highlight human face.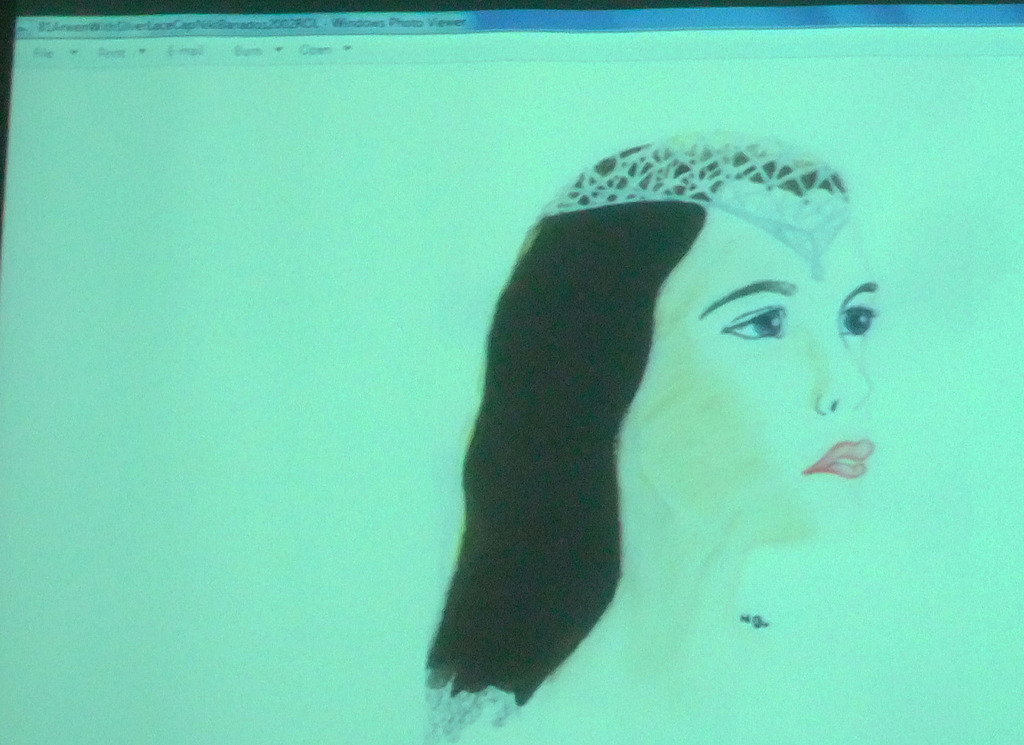
Highlighted region: [618,206,869,551].
